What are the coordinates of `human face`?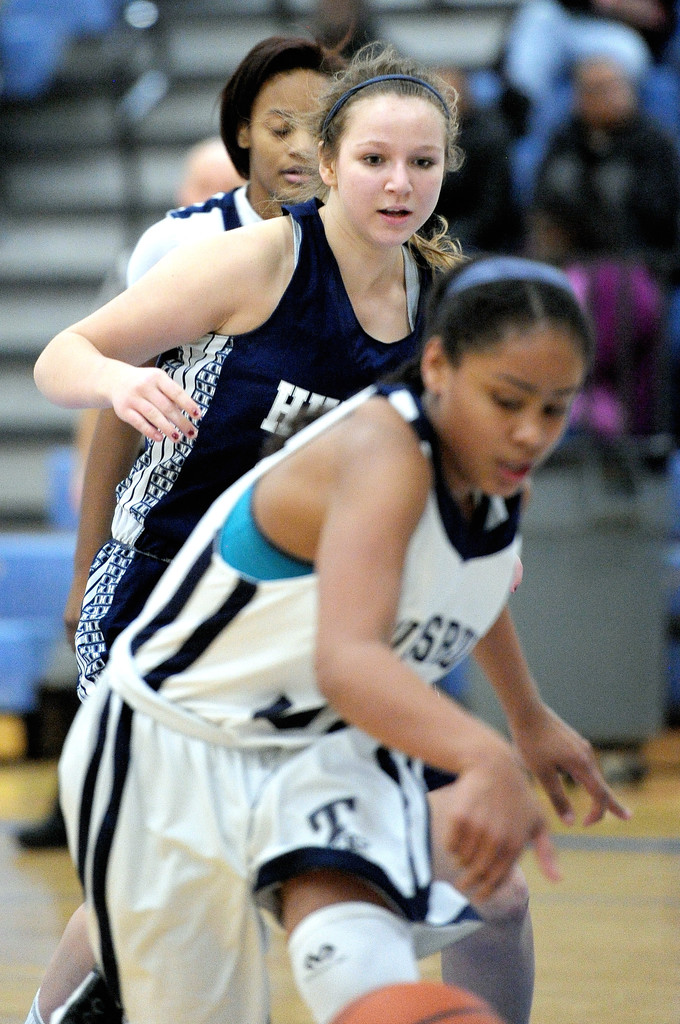
[441,339,582,491].
